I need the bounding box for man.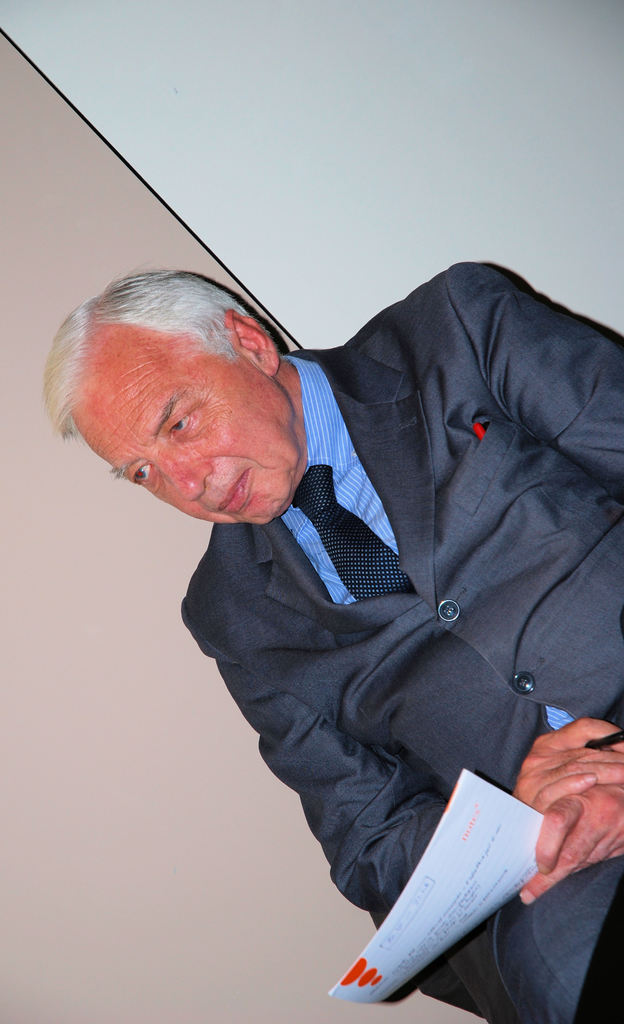
Here it is: <bbox>47, 259, 623, 1023</bbox>.
